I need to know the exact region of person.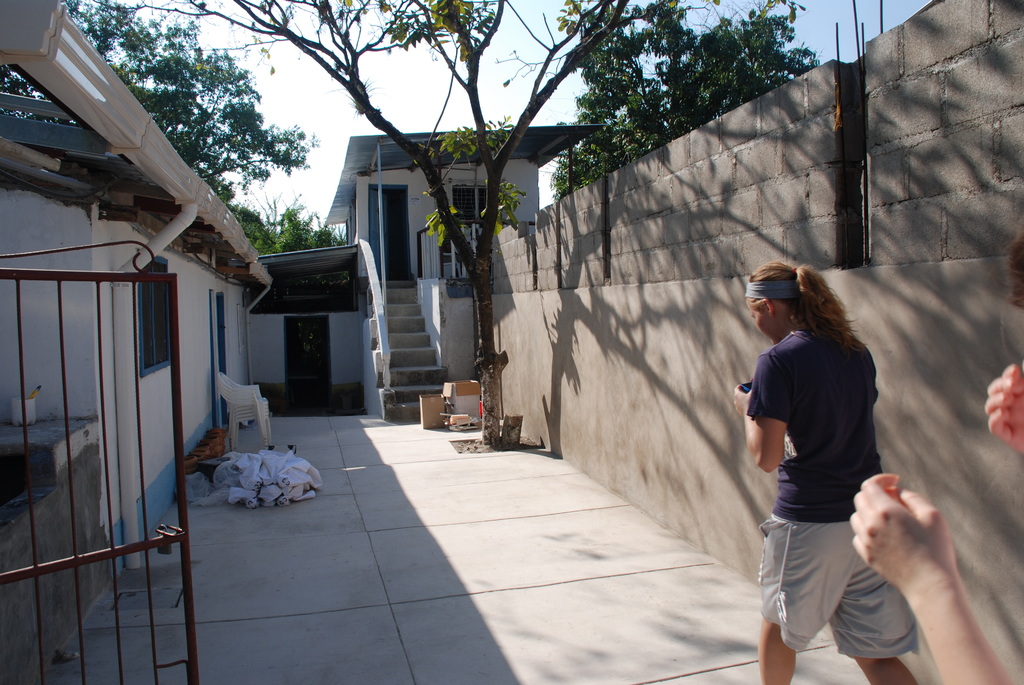
Region: bbox=(846, 212, 1023, 684).
